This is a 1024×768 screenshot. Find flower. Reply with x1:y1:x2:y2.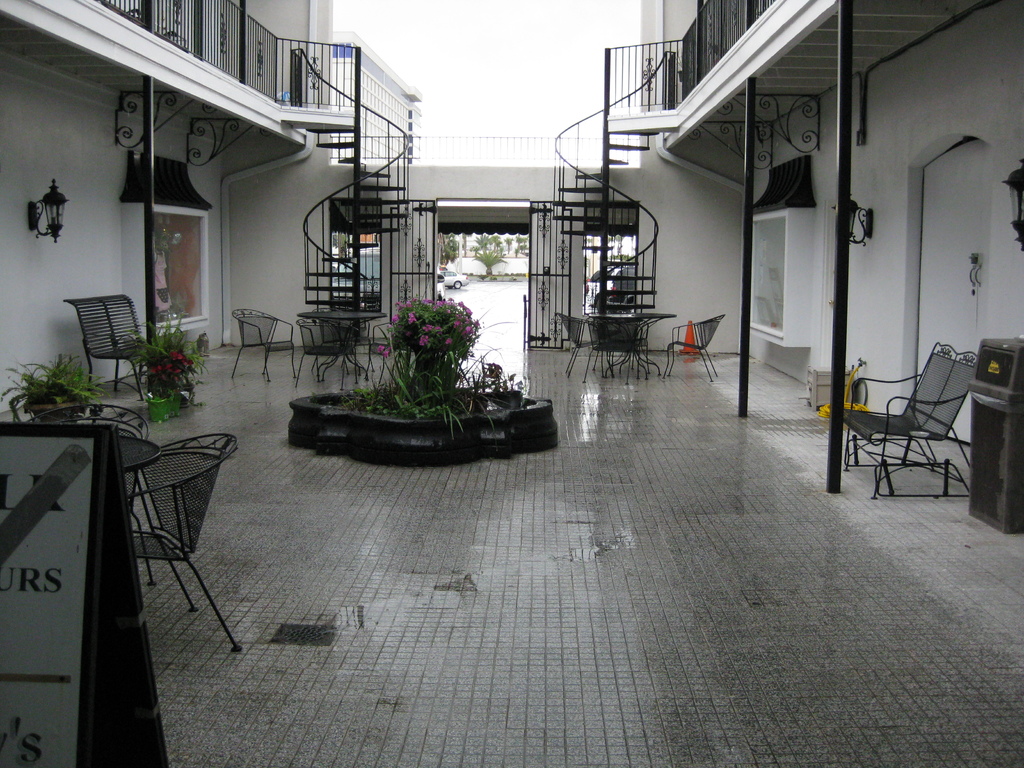
380:347:391:359.
